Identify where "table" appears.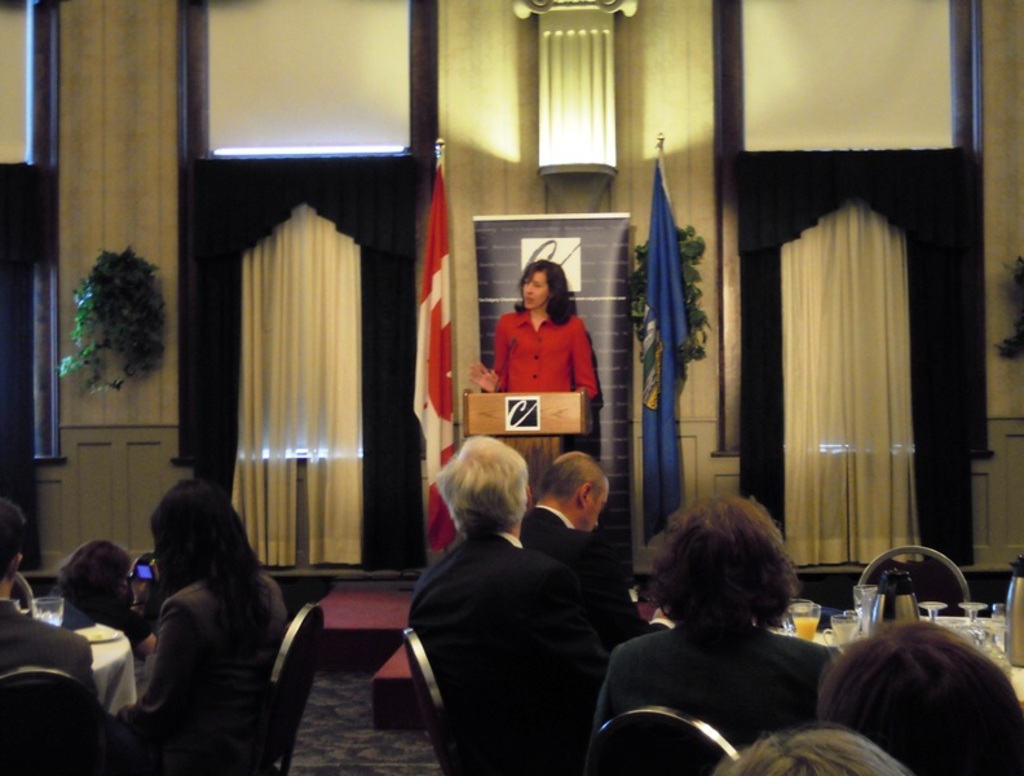
Appears at x1=10 y1=600 x2=141 y2=718.
